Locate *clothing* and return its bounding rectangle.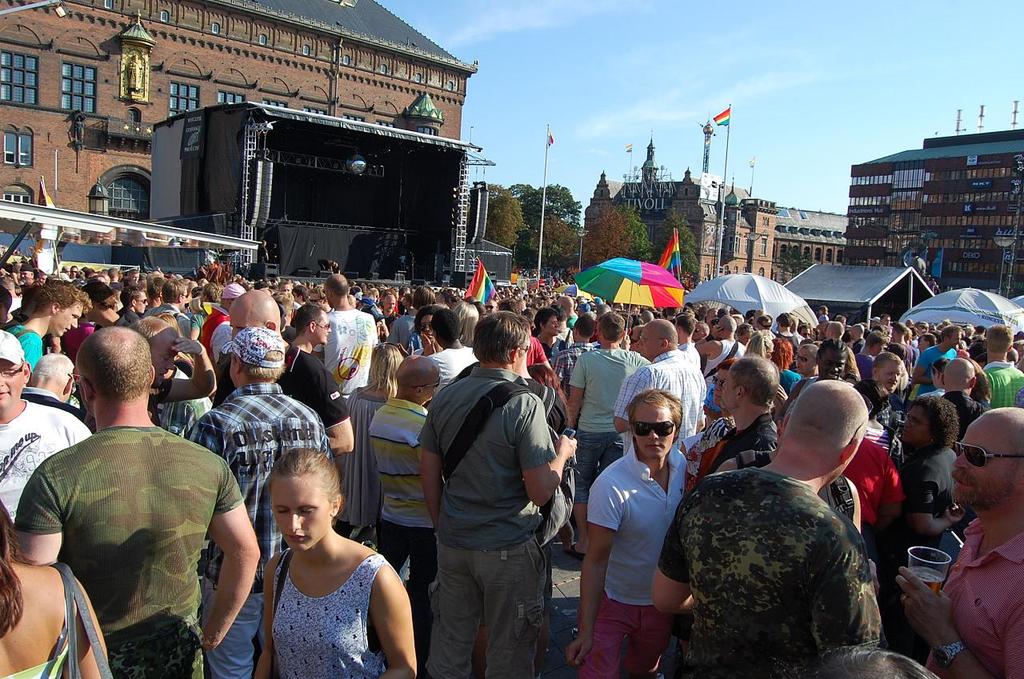
{"left": 272, "top": 529, "right": 386, "bottom": 678}.
